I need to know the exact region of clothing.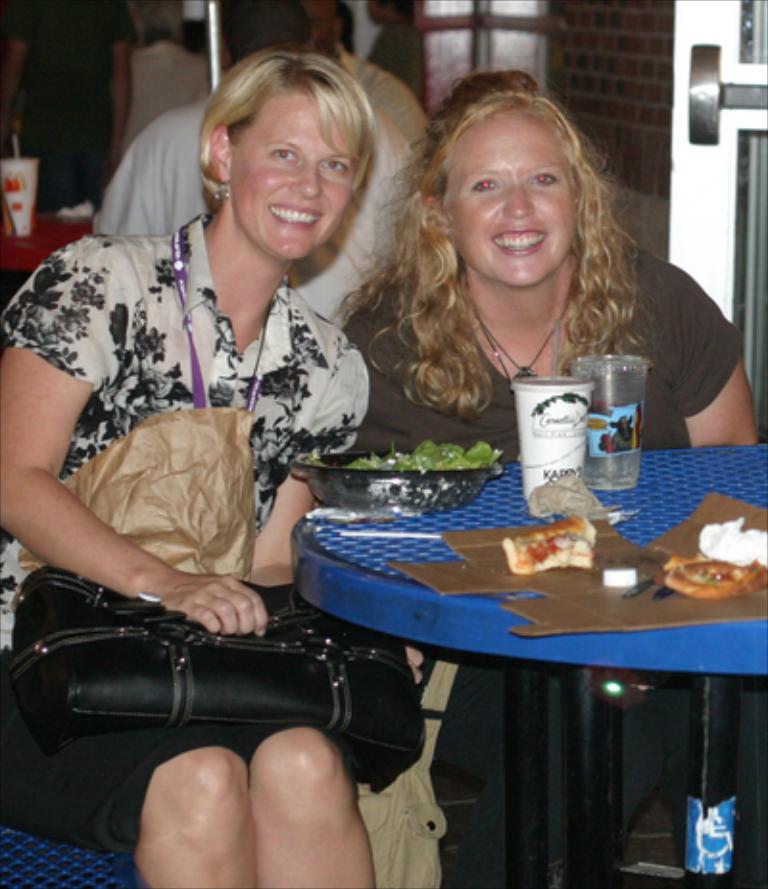
Region: BBox(94, 119, 419, 317).
